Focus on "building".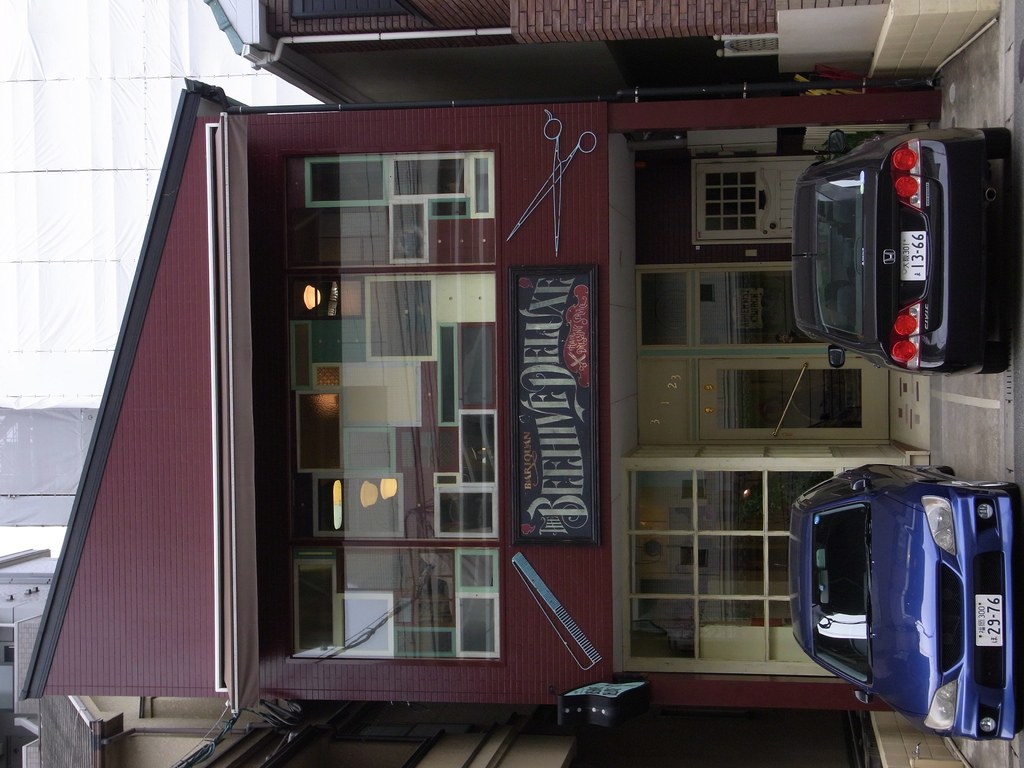
Focused at (20,77,943,713).
